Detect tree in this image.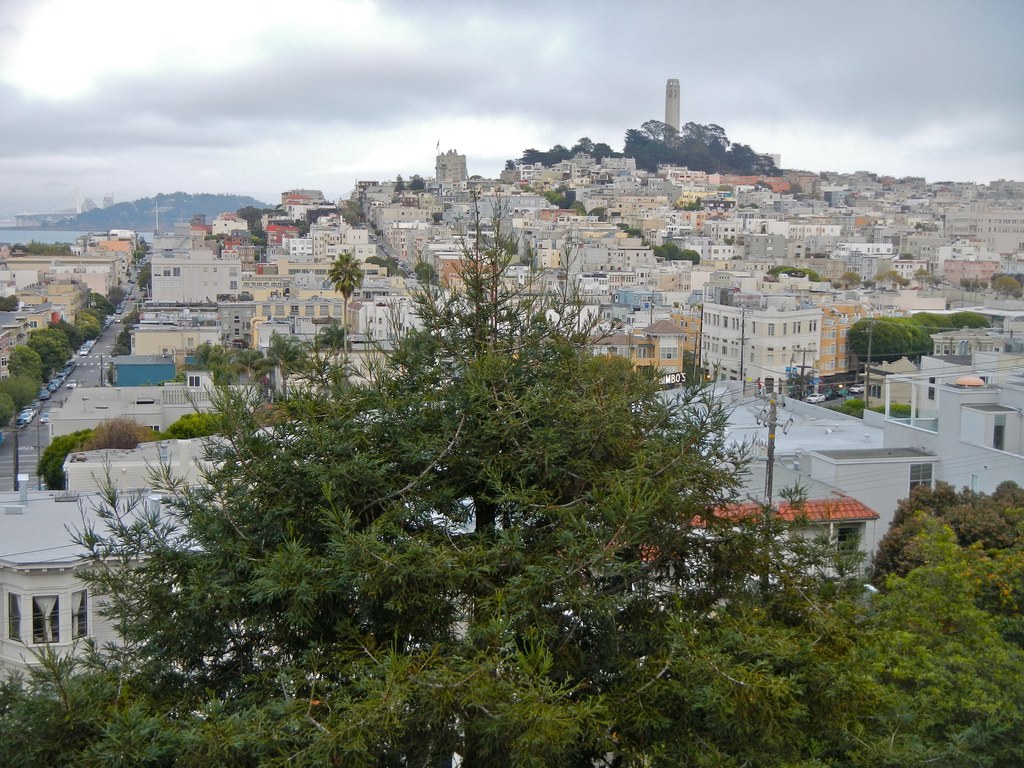
Detection: [x1=988, y1=273, x2=1023, y2=303].
